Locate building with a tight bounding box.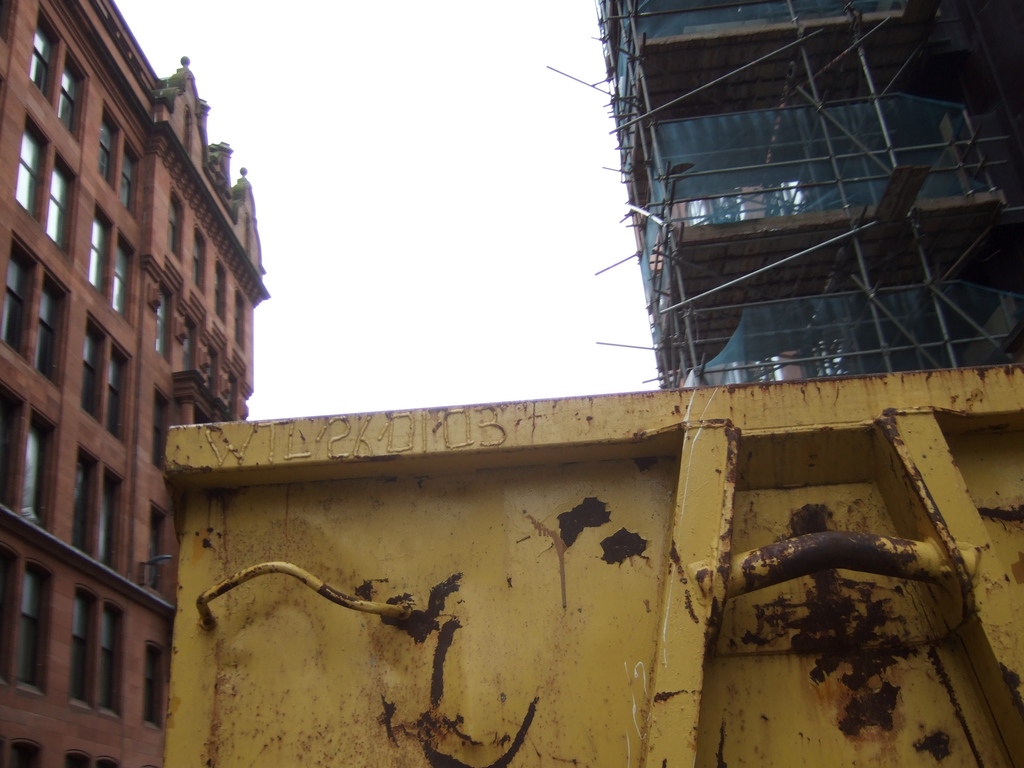
rect(0, 0, 269, 767).
